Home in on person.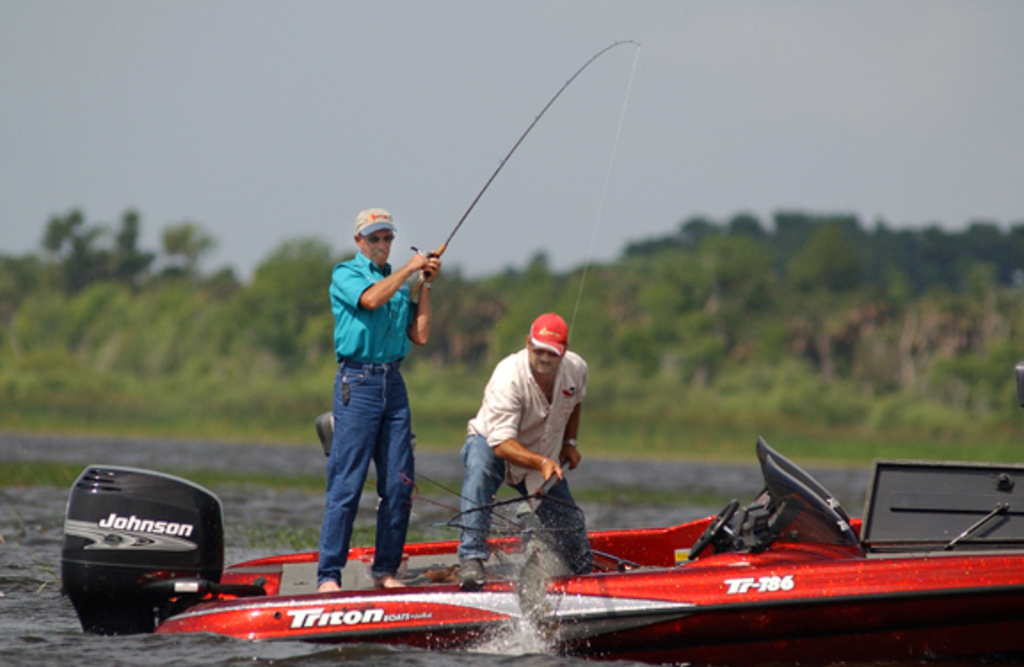
Homed in at crop(309, 194, 437, 599).
